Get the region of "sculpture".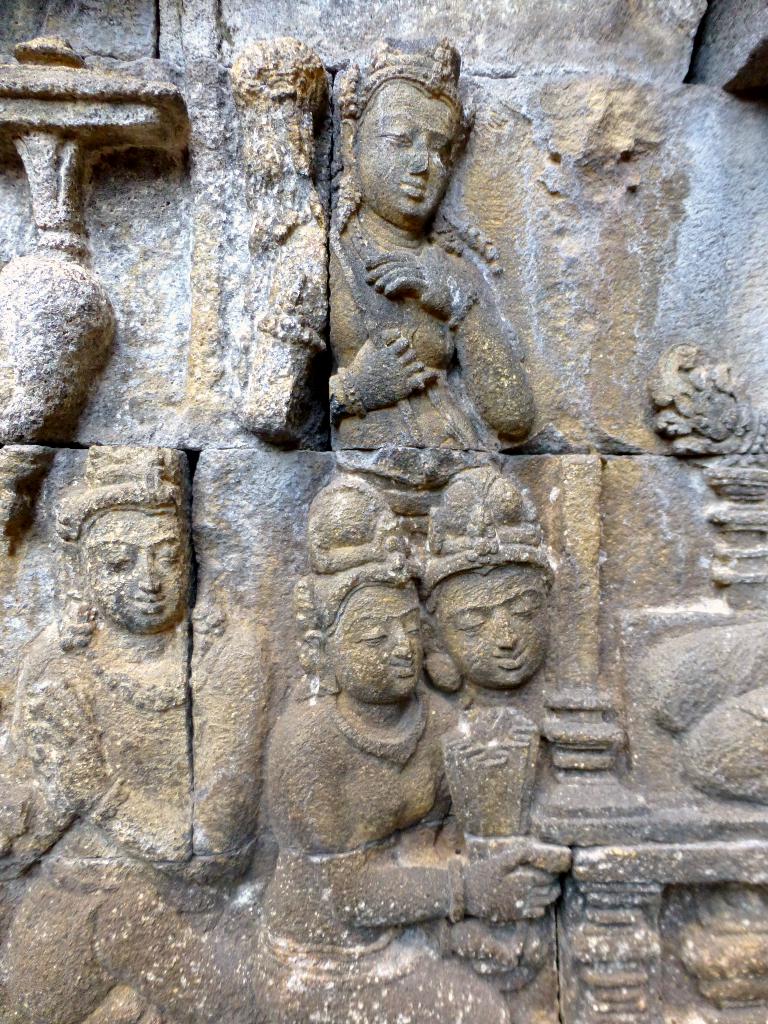
{"x1": 266, "y1": 477, "x2": 504, "y2": 1023}.
